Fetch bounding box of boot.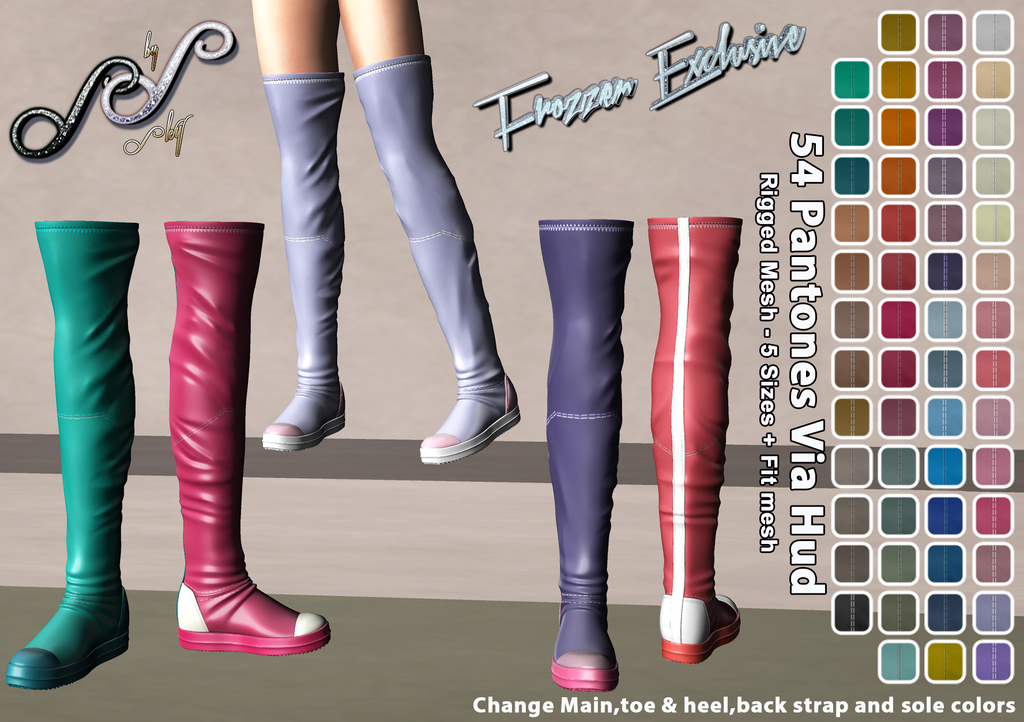
Bbox: x1=262 y1=70 x2=345 y2=455.
